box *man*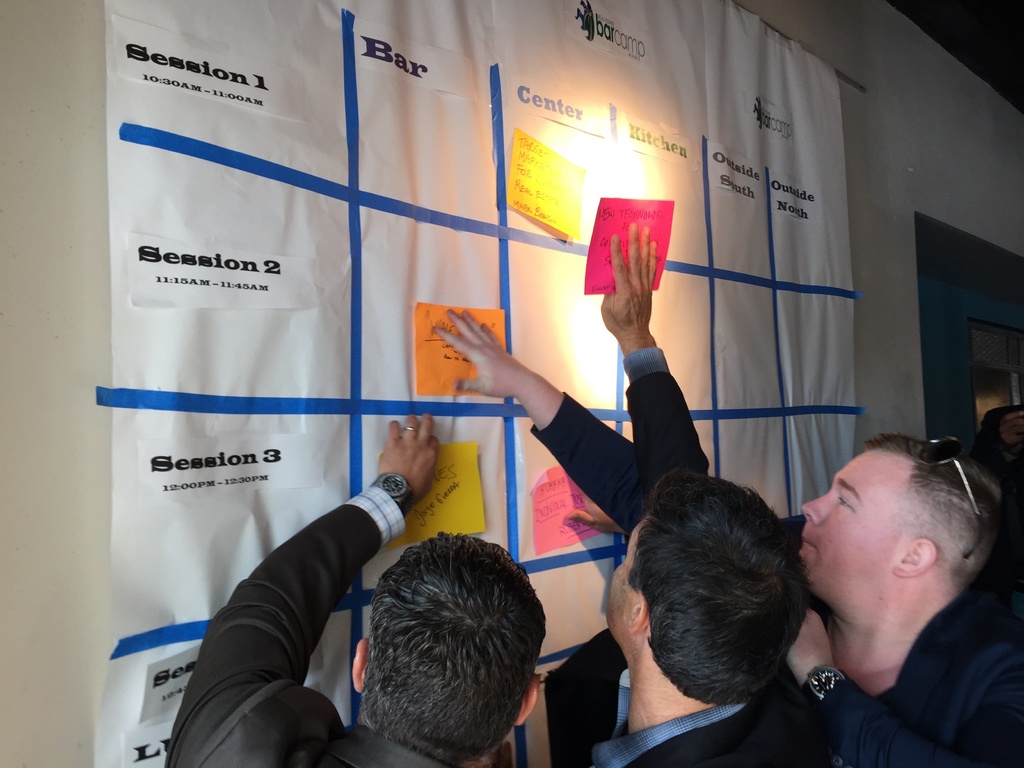
l=981, t=403, r=1021, b=483
